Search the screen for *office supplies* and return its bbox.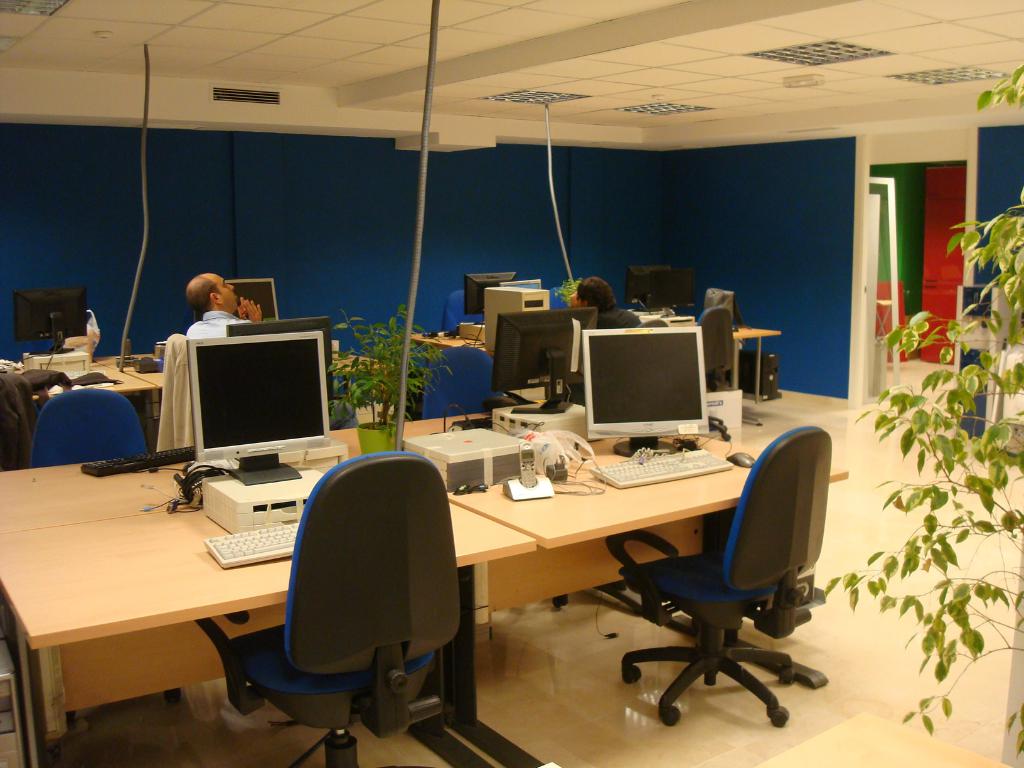
Found: bbox=[236, 306, 332, 331].
